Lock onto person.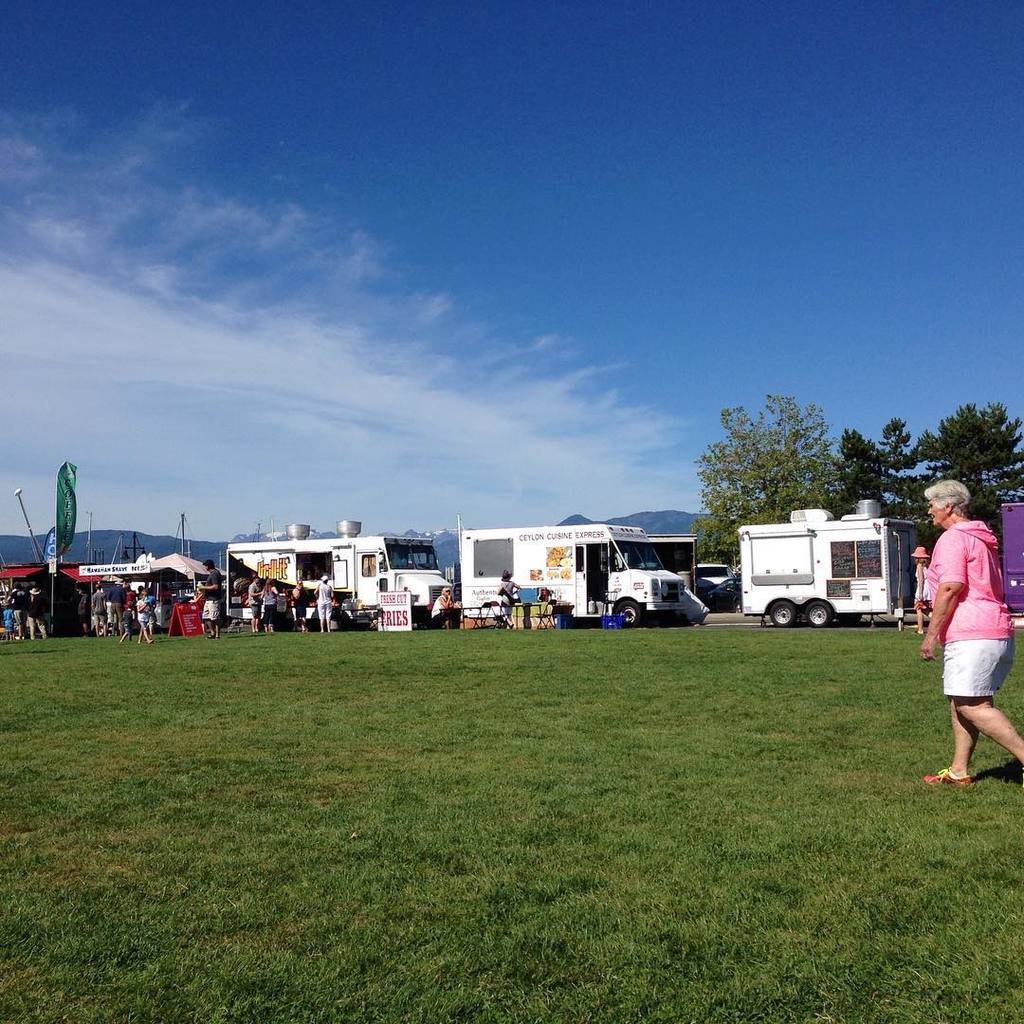
Locked: left=137, top=585, right=152, bottom=638.
